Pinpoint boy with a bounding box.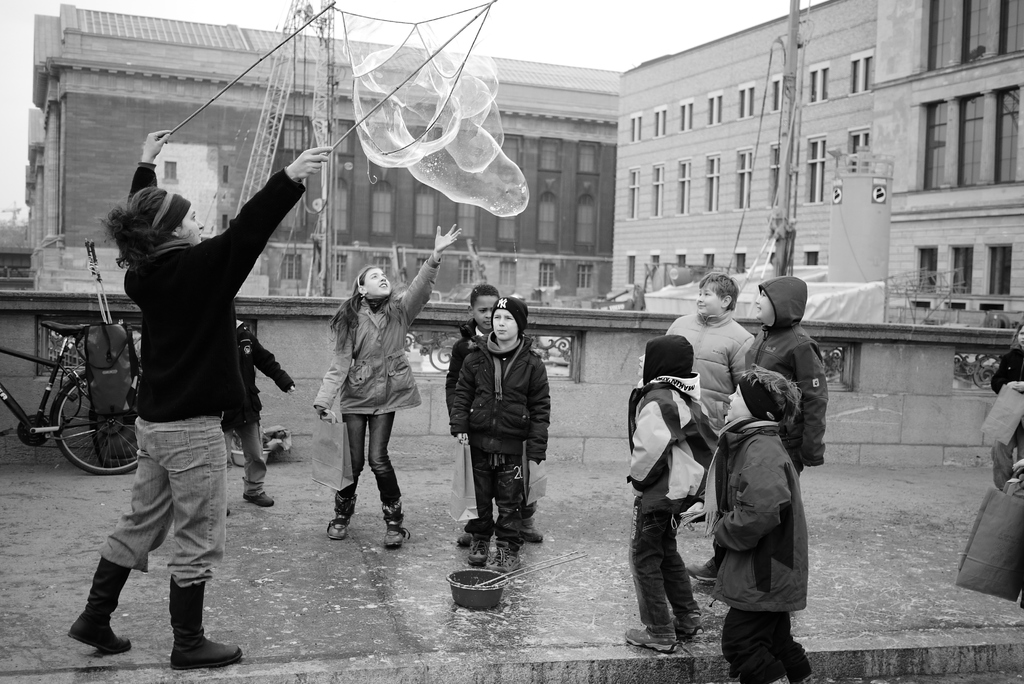
box(447, 296, 561, 597).
